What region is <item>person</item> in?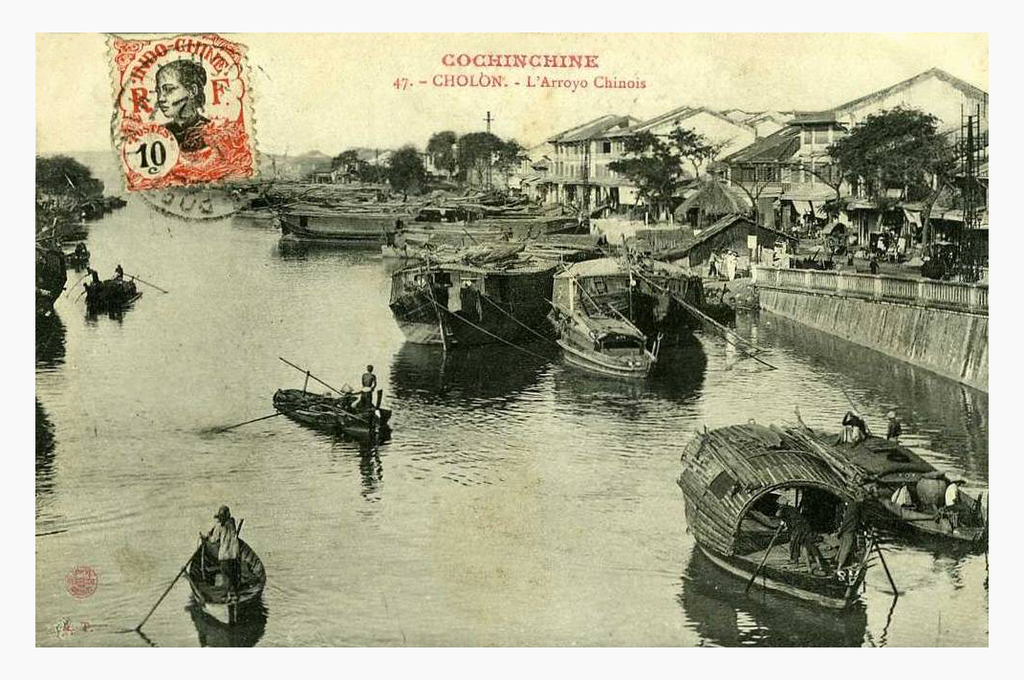
box=[831, 406, 872, 450].
